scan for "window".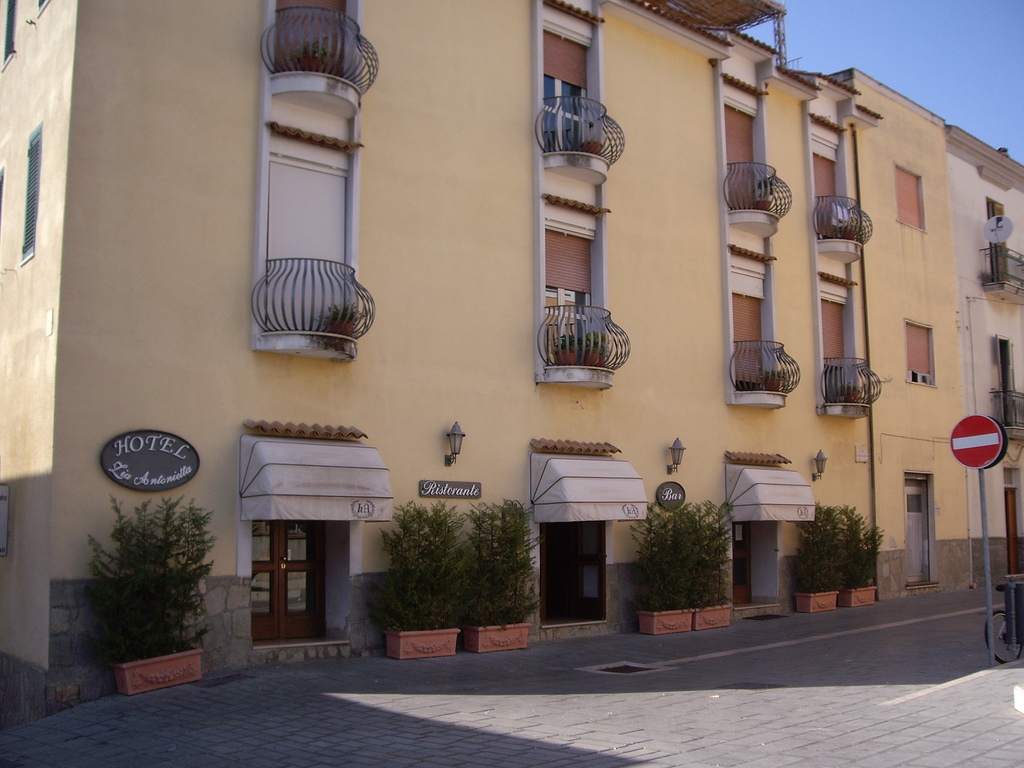
Scan result: [903, 317, 937, 389].
